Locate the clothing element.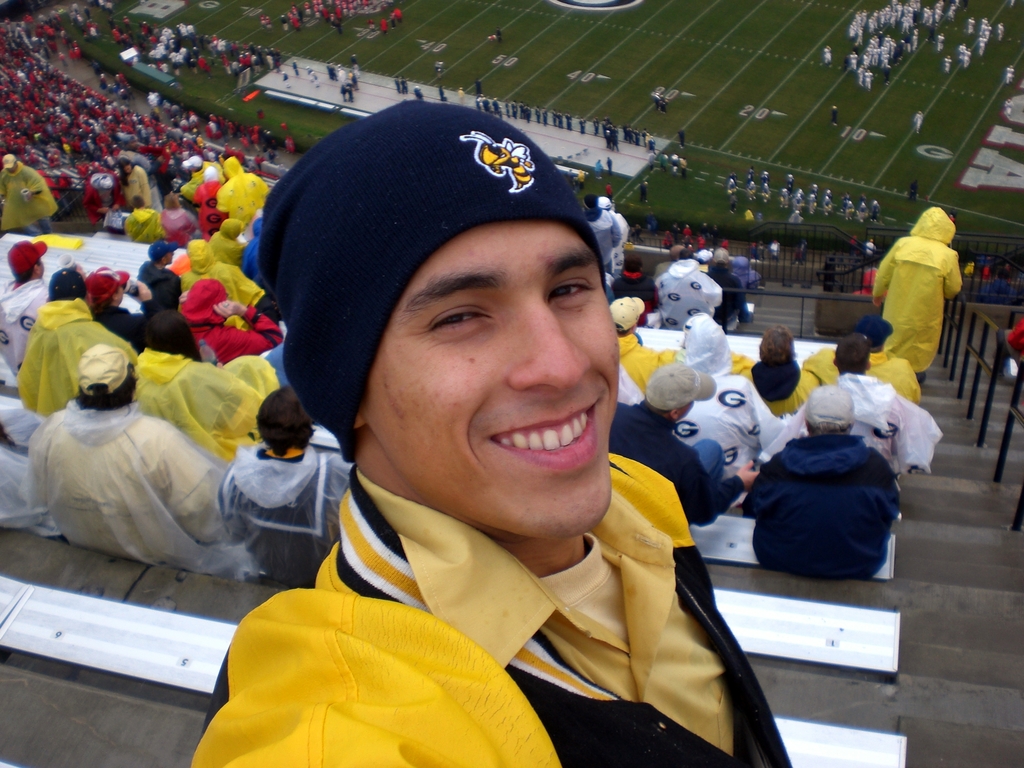
Element bbox: crop(861, 347, 920, 404).
